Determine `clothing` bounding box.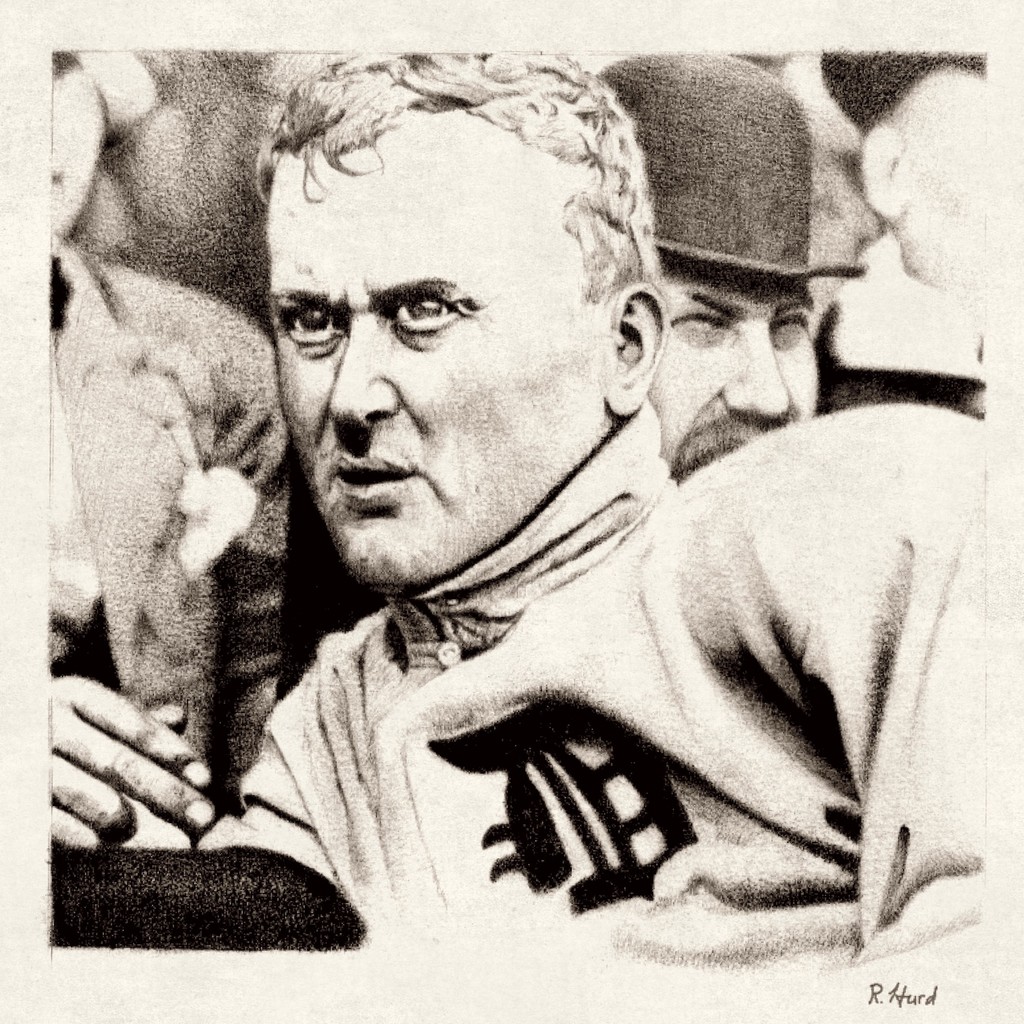
Determined: locate(36, 246, 300, 803).
